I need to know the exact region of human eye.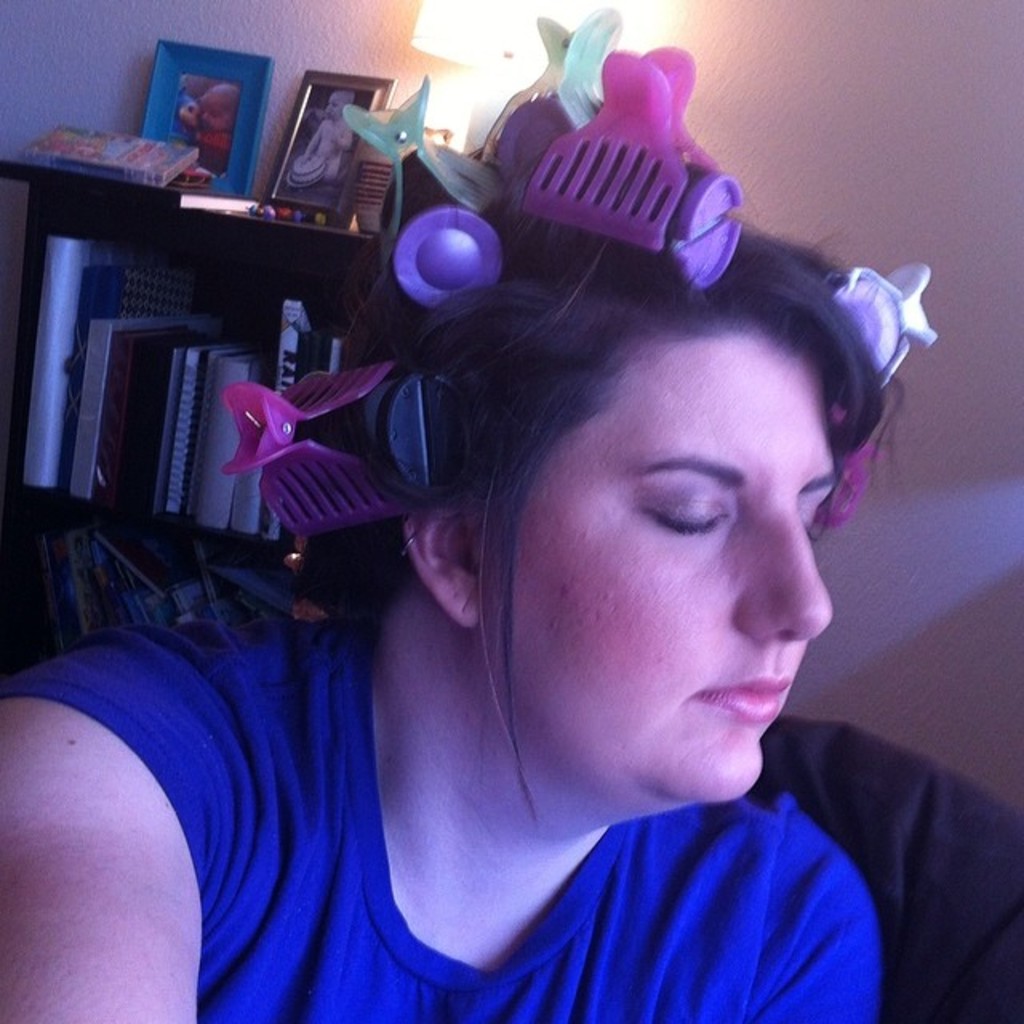
Region: bbox=[629, 480, 747, 563].
